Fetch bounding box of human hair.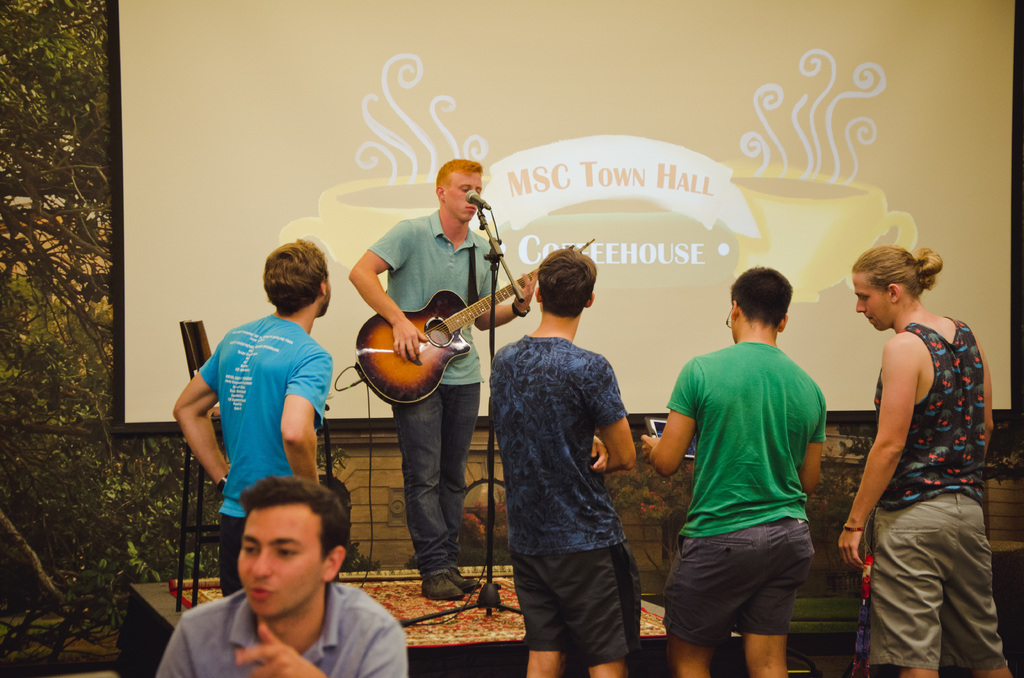
Bbox: [left=255, top=235, right=321, bottom=329].
